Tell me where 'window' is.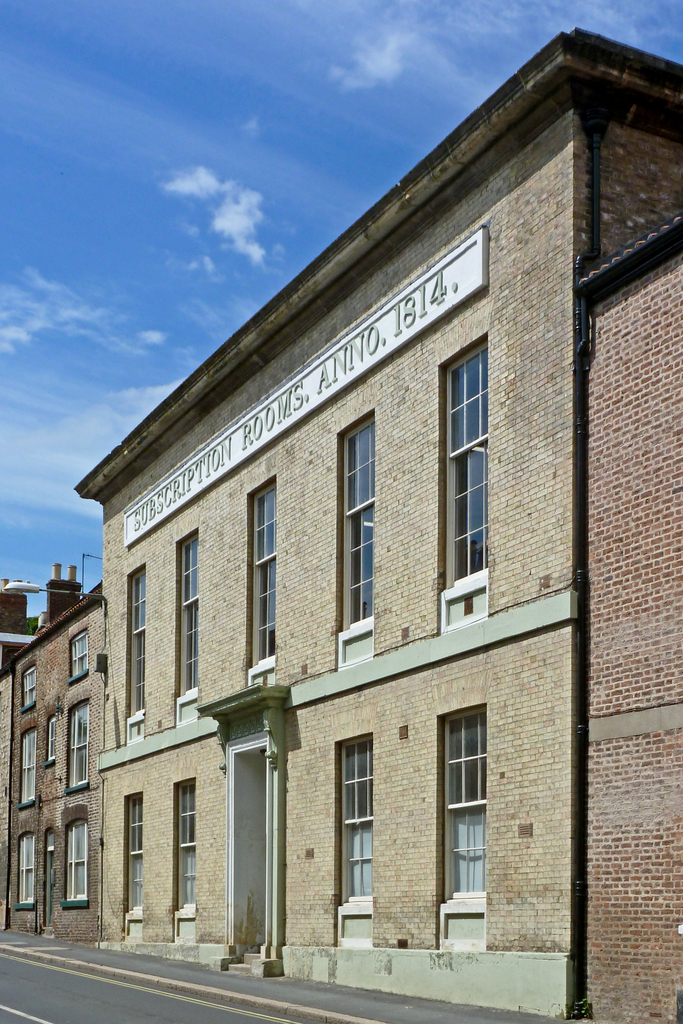
'window' is at l=432, t=679, r=504, b=923.
